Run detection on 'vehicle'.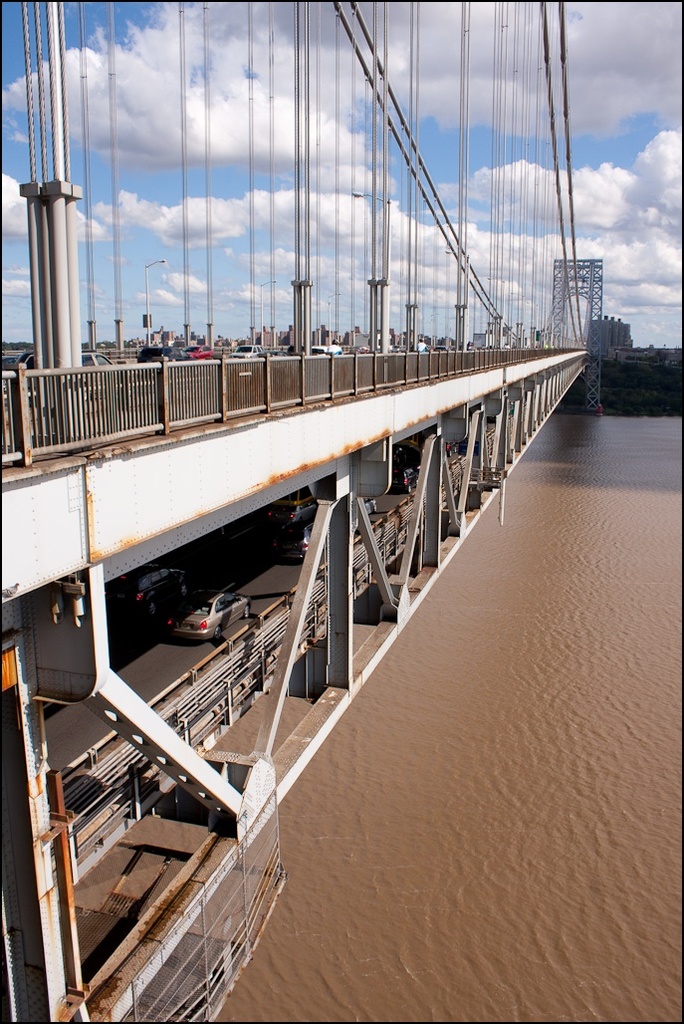
Result: {"left": 115, "top": 562, "right": 189, "bottom": 615}.
